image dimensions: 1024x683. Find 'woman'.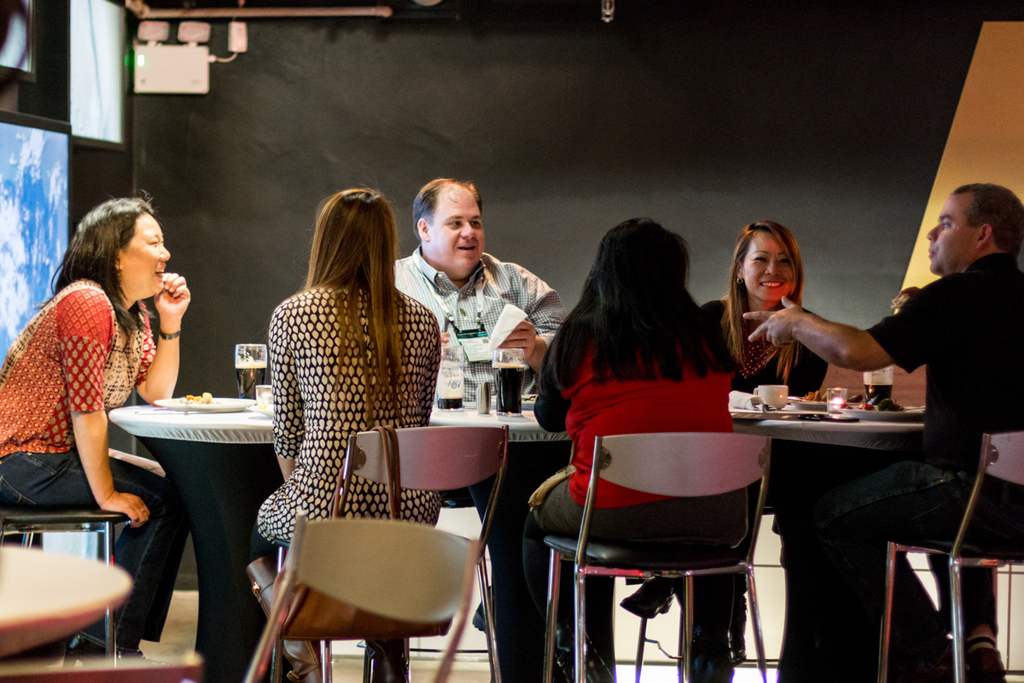
box(702, 214, 838, 672).
